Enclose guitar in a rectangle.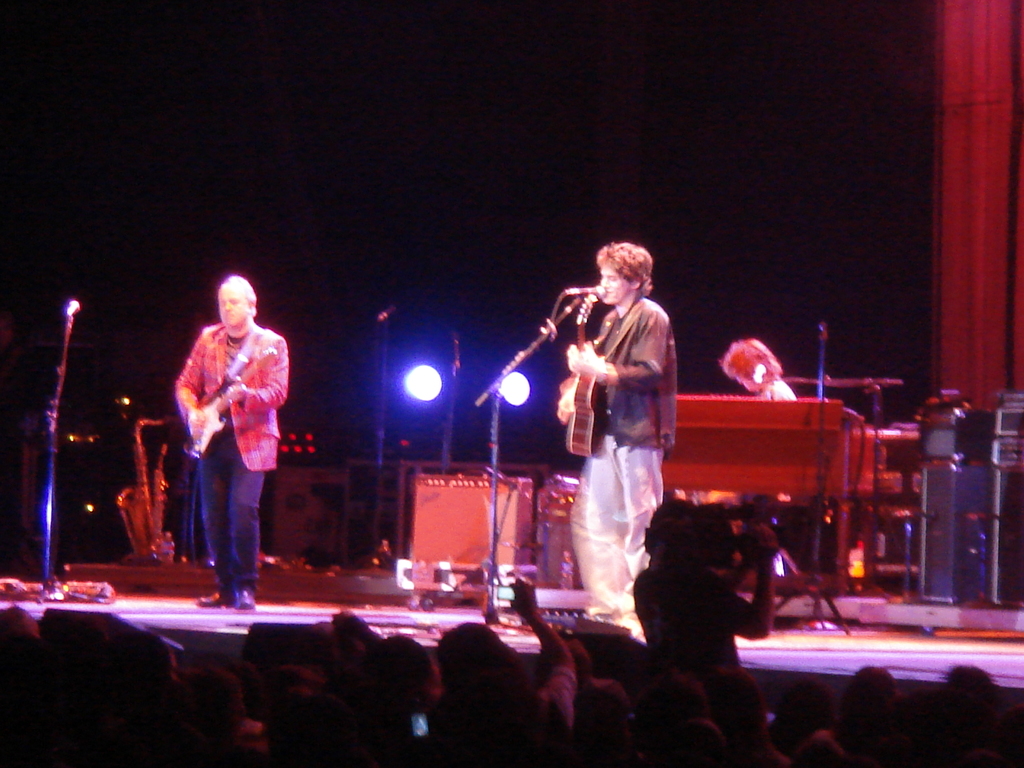
detection(564, 290, 603, 461).
